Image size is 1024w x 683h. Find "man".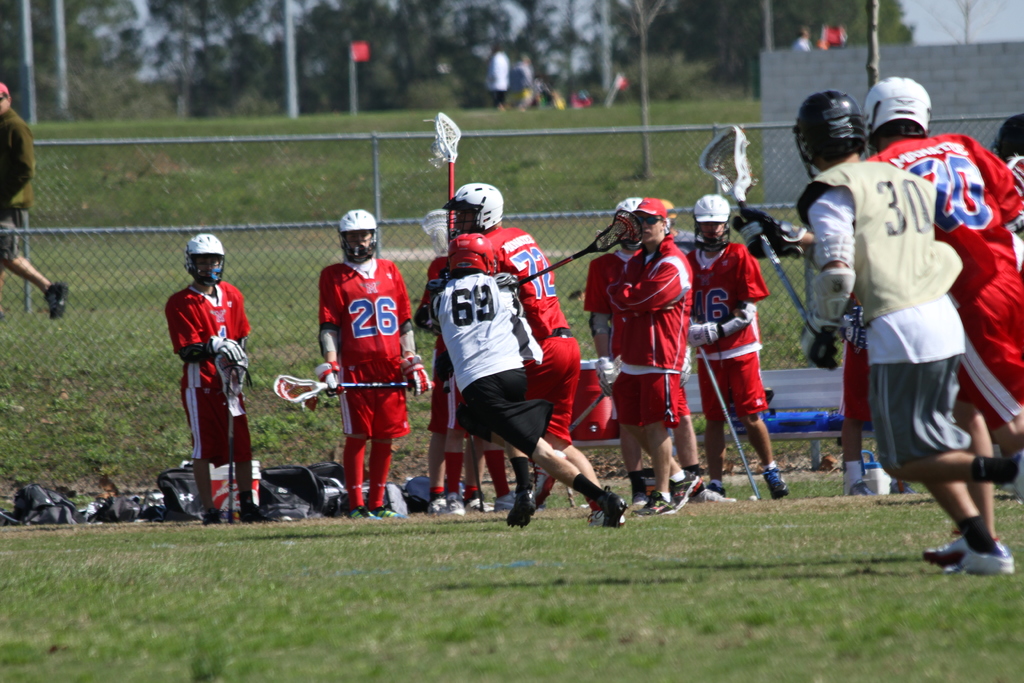
679,193,794,503.
